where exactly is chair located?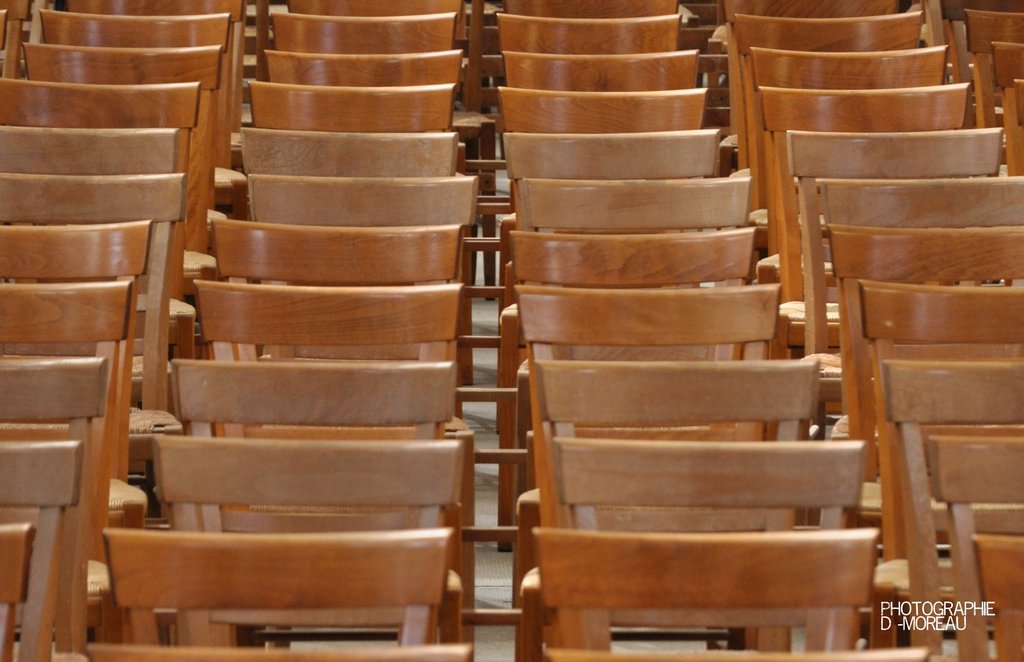
Its bounding box is x1=925 y1=0 x2=1023 y2=113.
